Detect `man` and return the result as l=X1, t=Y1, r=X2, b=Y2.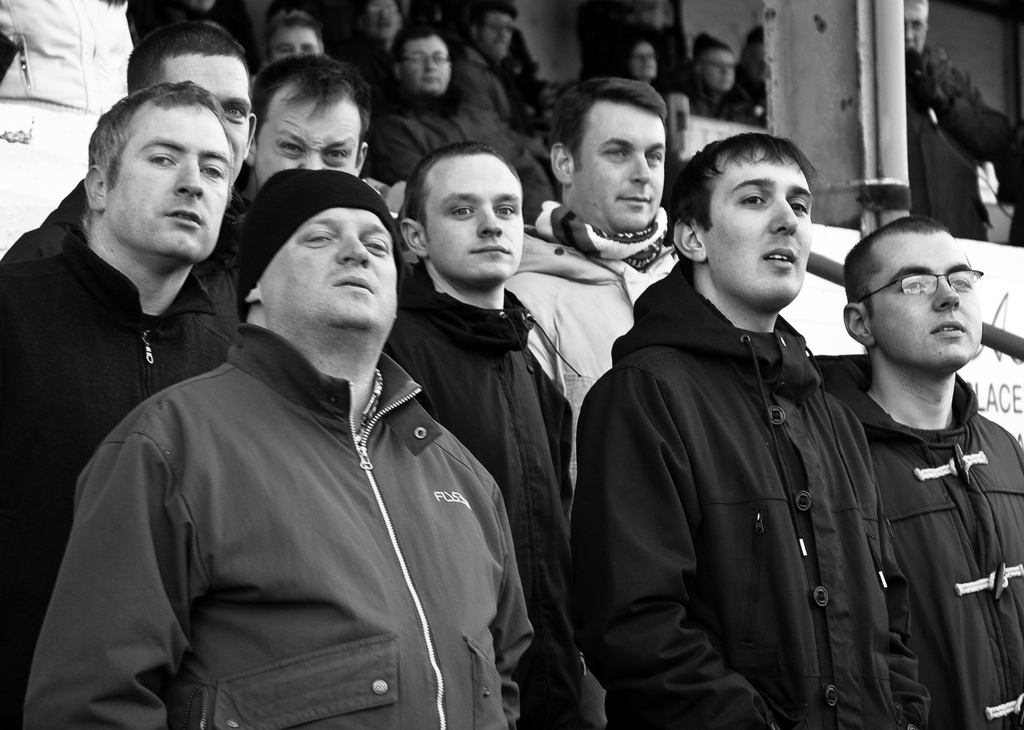
l=660, t=39, r=757, b=127.
